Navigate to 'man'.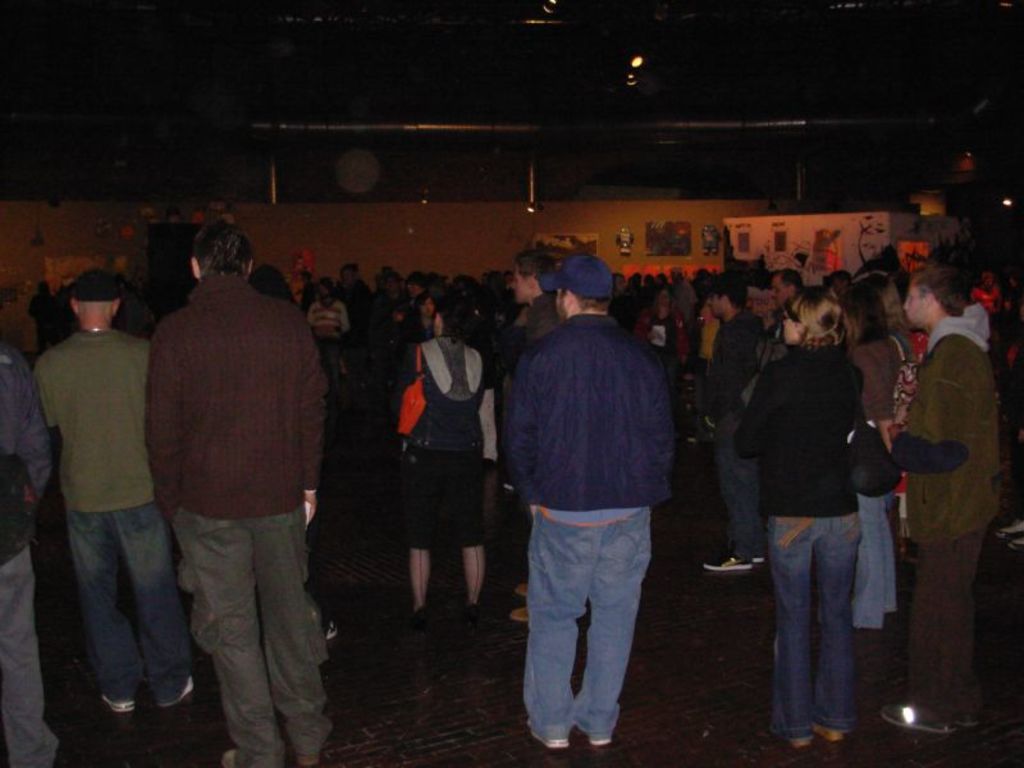
Navigation target: 335:264:374:307.
